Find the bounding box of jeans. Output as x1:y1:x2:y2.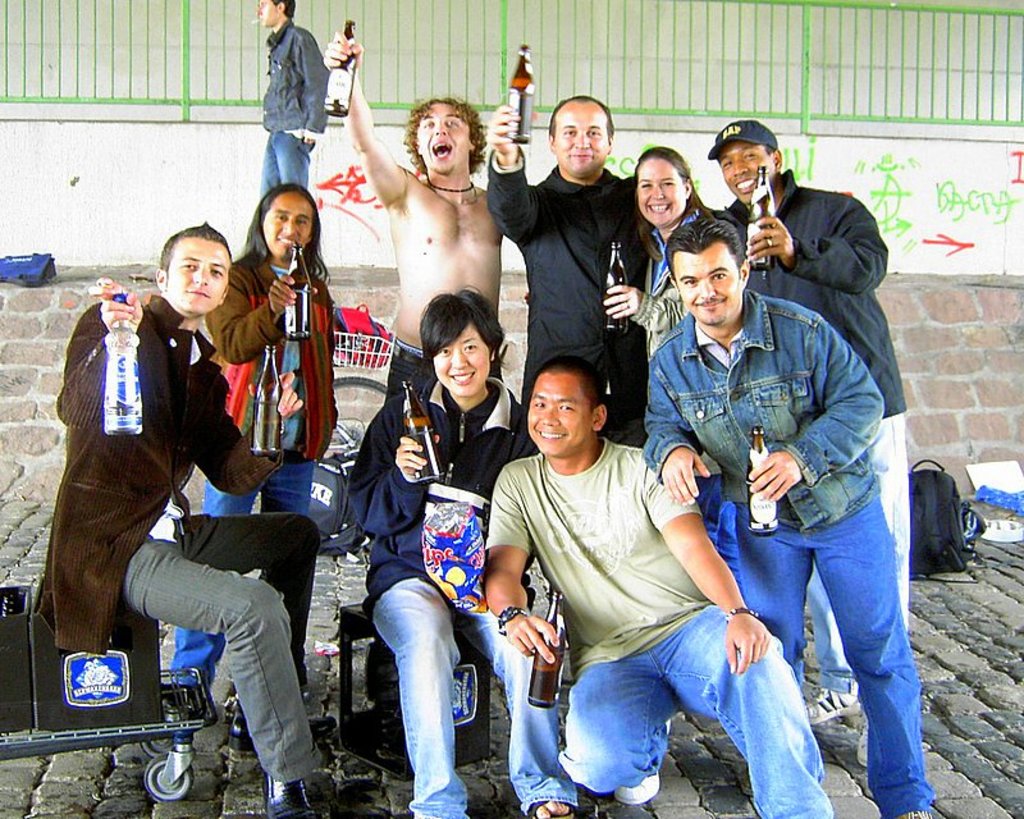
732:509:934:815.
